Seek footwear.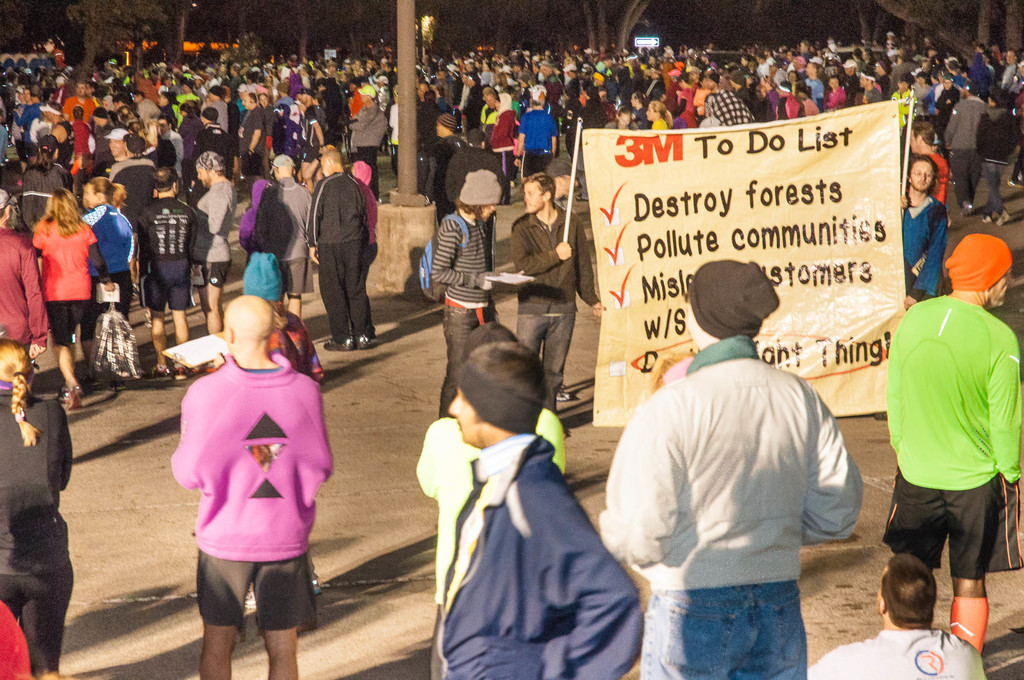
1008, 177, 1023, 193.
